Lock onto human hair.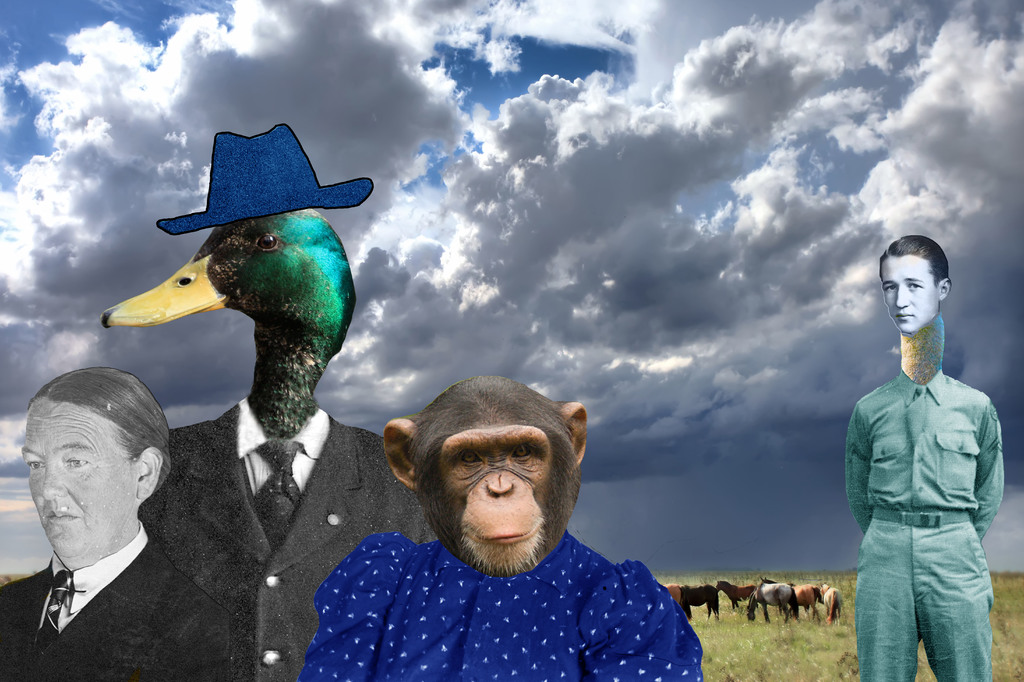
Locked: (23,362,172,485).
